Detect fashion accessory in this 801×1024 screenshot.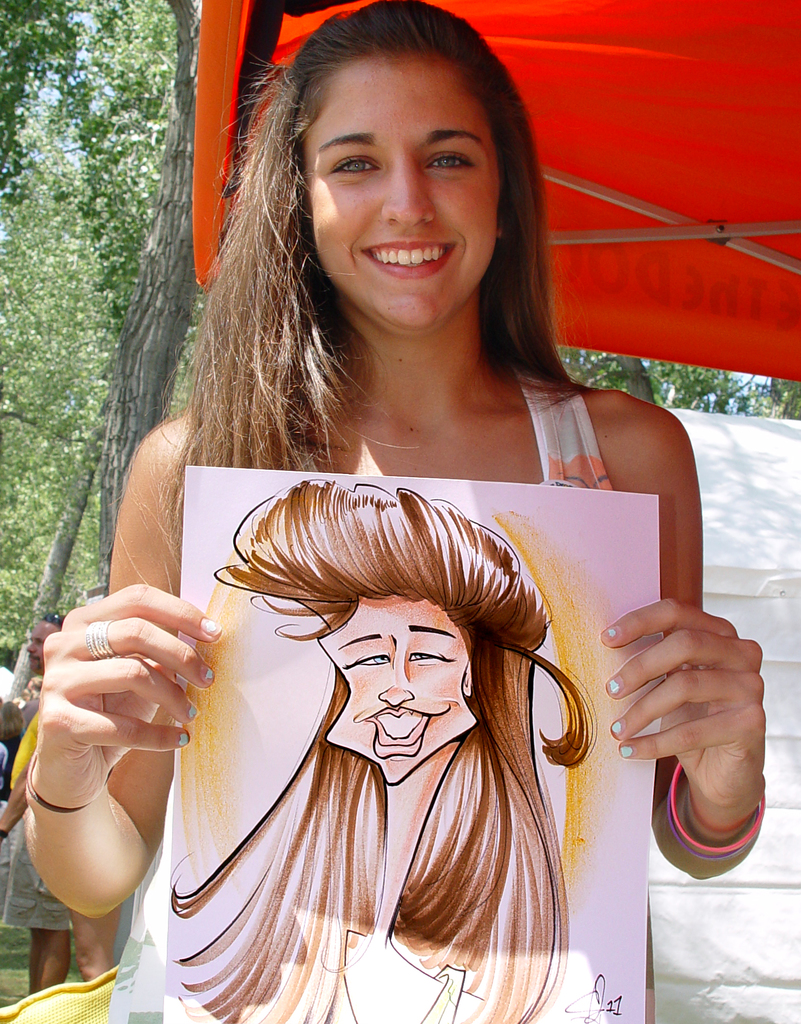
Detection: detection(27, 765, 111, 815).
